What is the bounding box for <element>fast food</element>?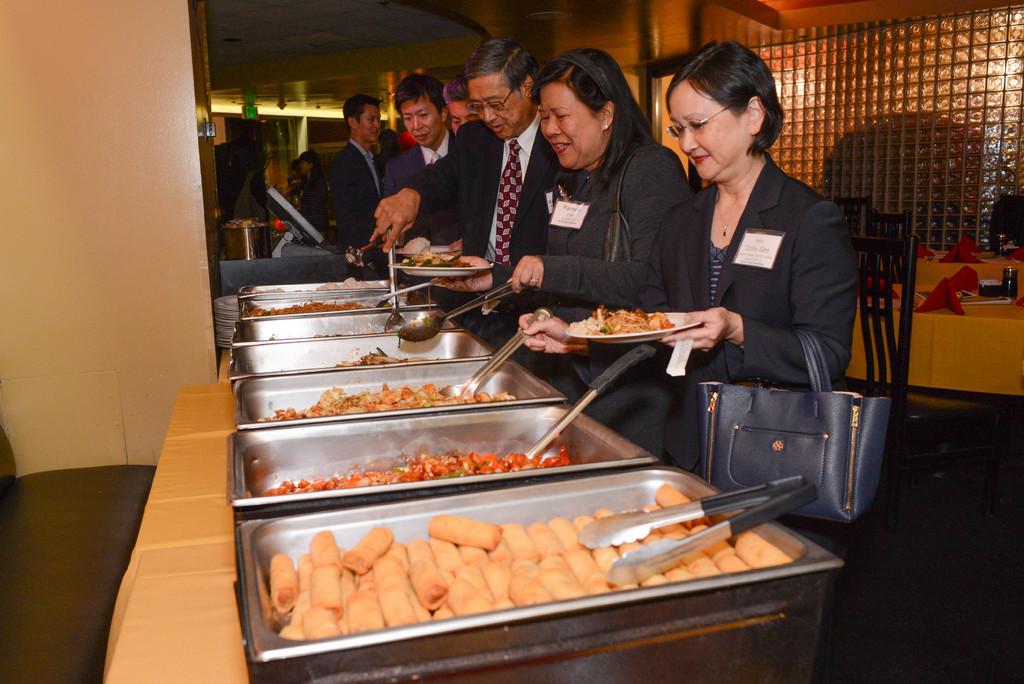
BBox(574, 303, 670, 340).
